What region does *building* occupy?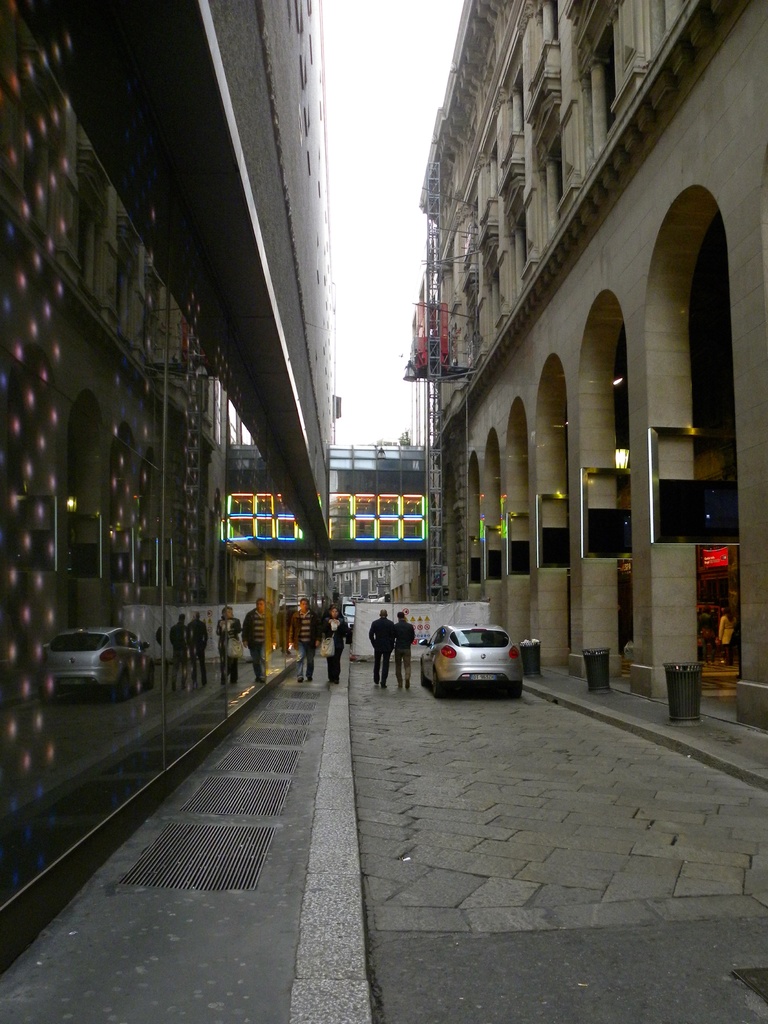
box(0, 0, 332, 830).
